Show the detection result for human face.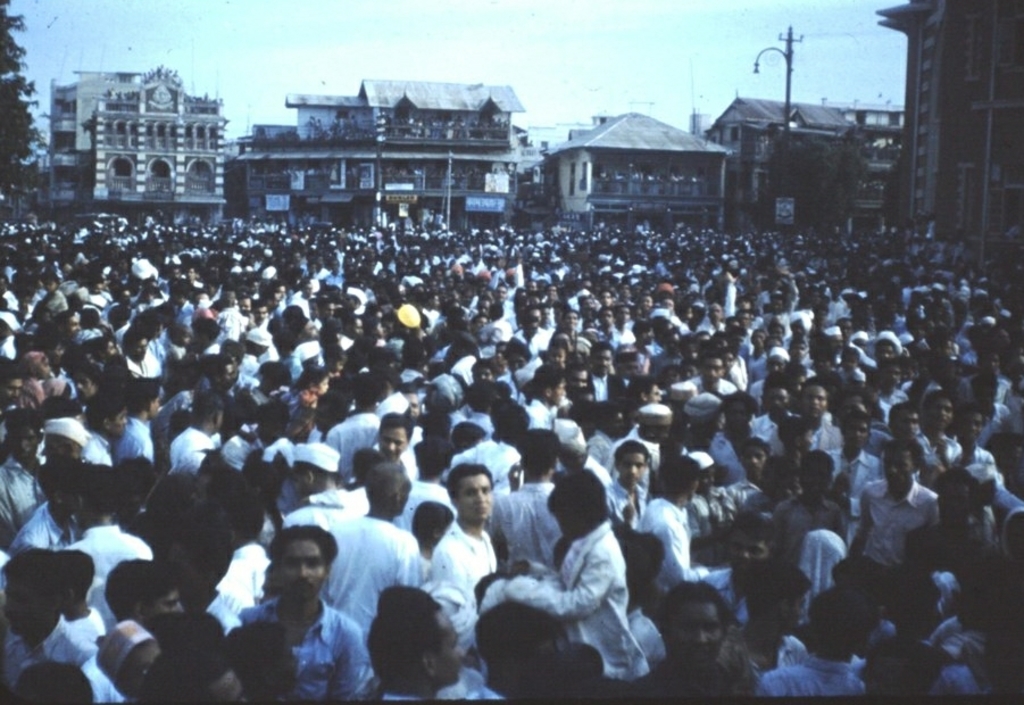
[131, 339, 151, 359].
